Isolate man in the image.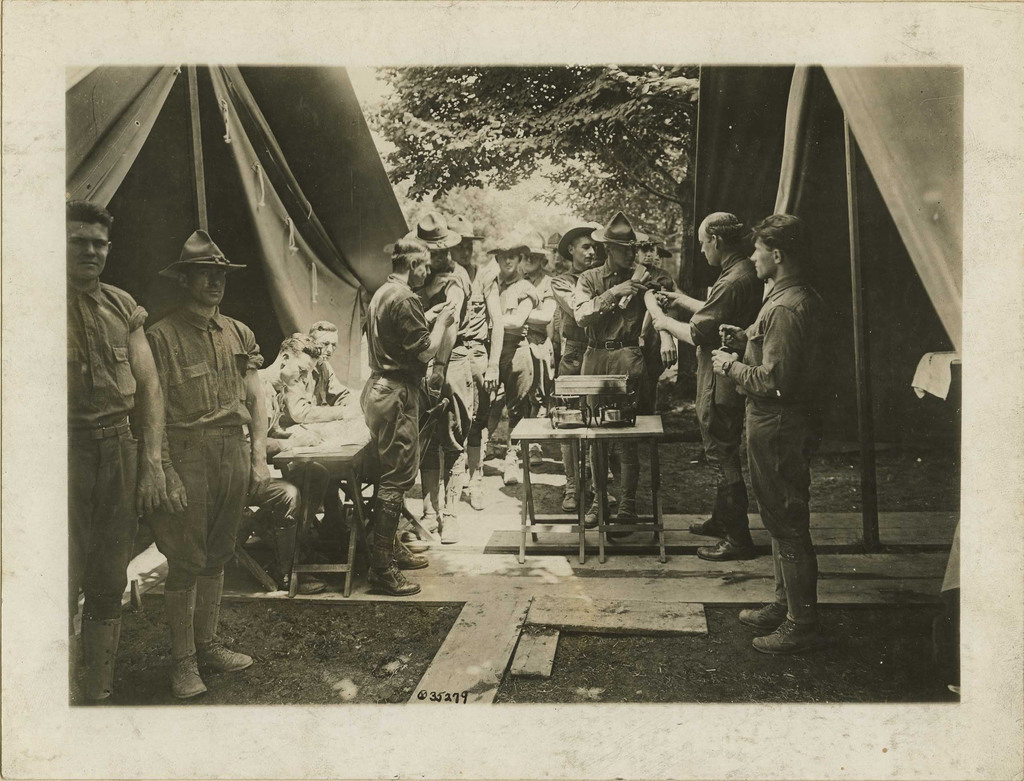
Isolated region: region(575, 209, 675, 527).
